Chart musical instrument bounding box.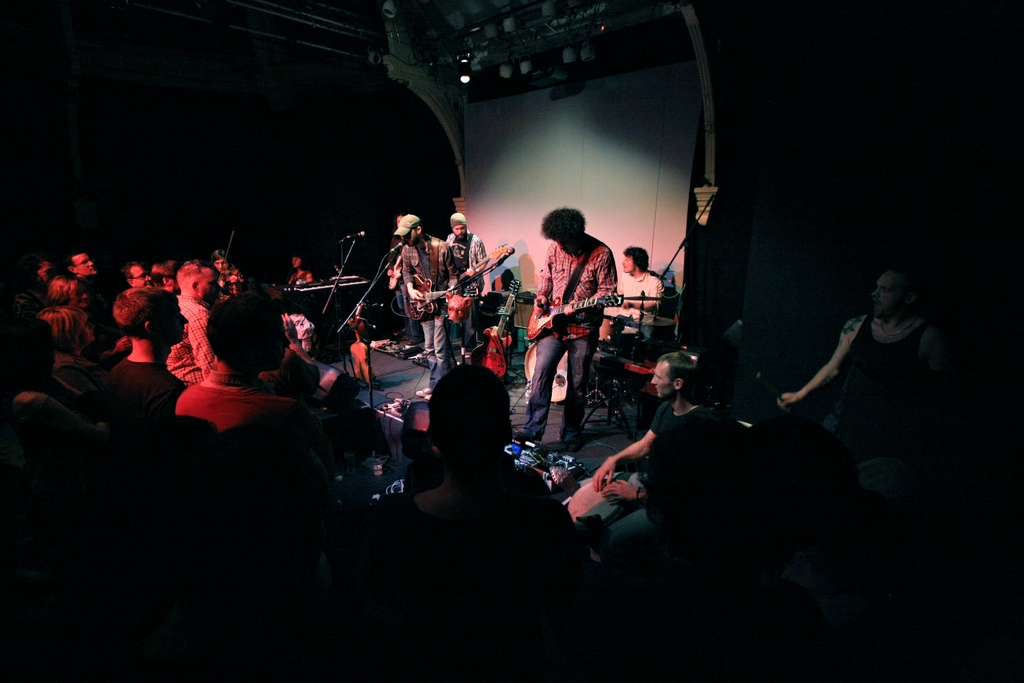
Charted: 465 281 524 375.
